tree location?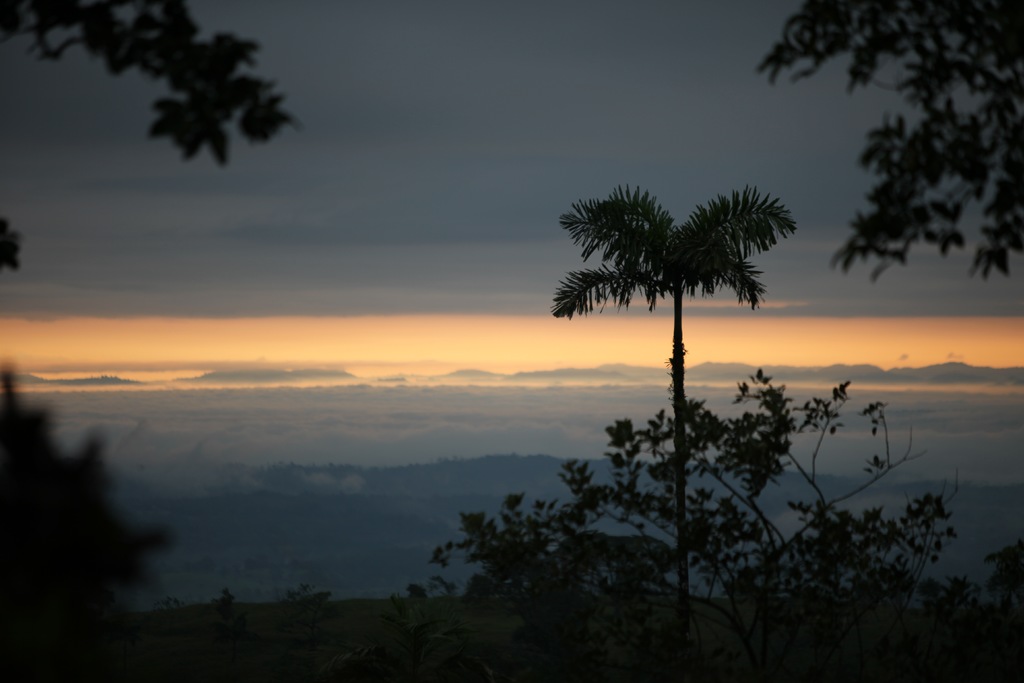
<box>551,186,796,630</box>
